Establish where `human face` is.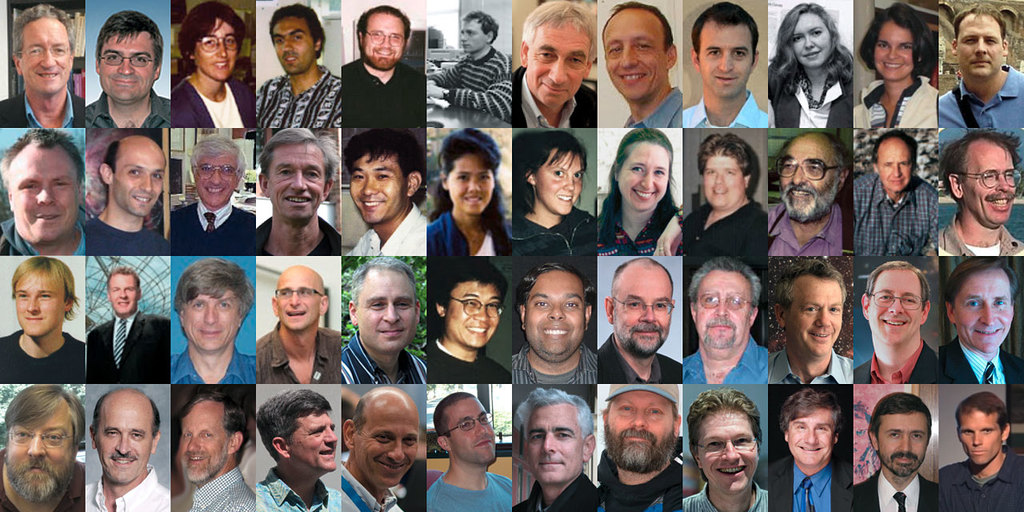
Established at Rect(13, 277, 59, 338).
